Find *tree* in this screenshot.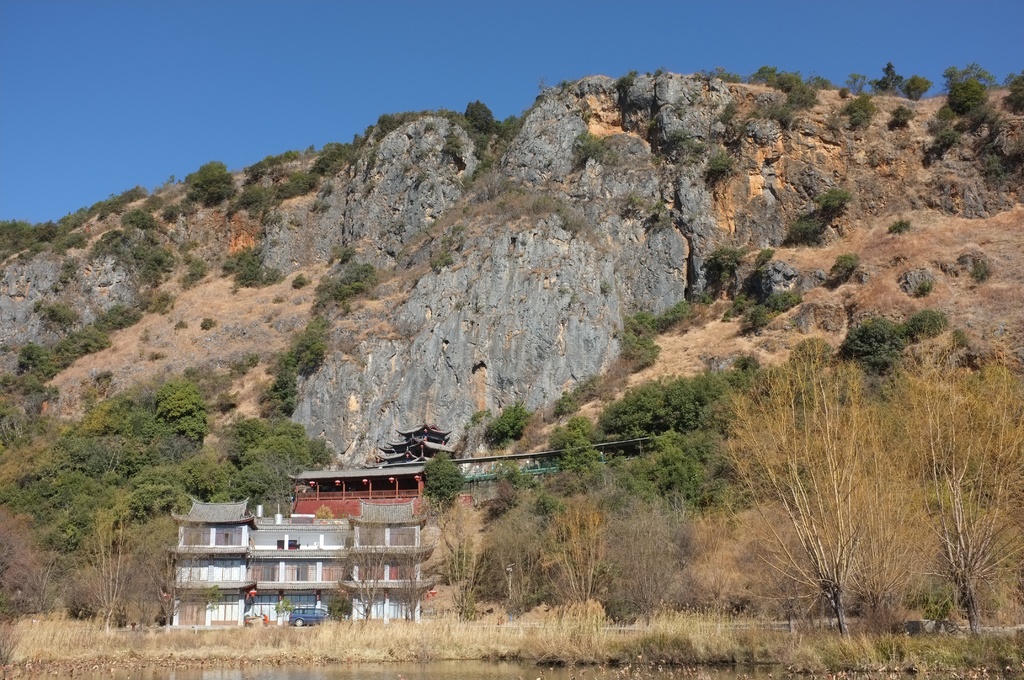
The bounding box for *tree* is 677/301/692/318.
